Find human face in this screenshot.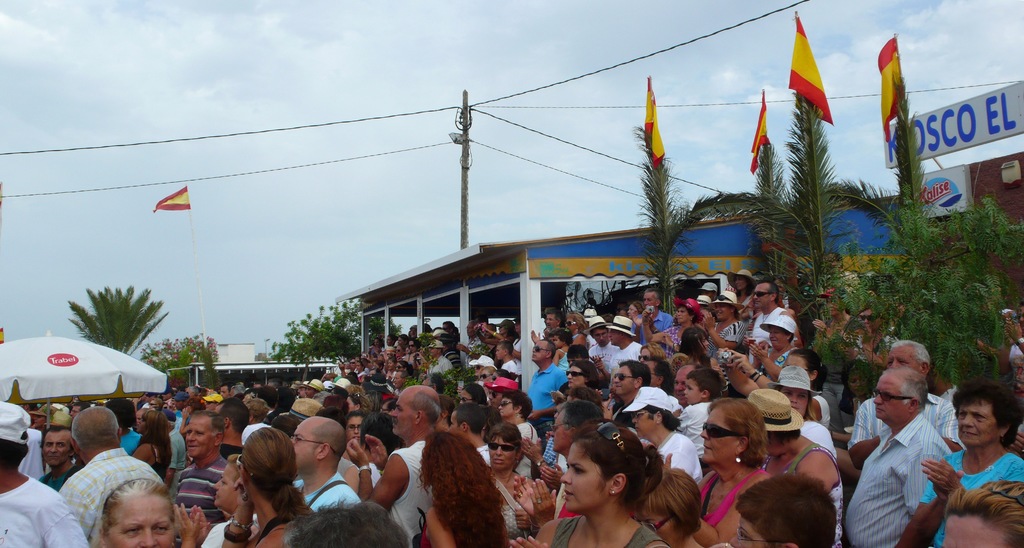
The bounding box for human face is box=[202, 399, 216, 409].
